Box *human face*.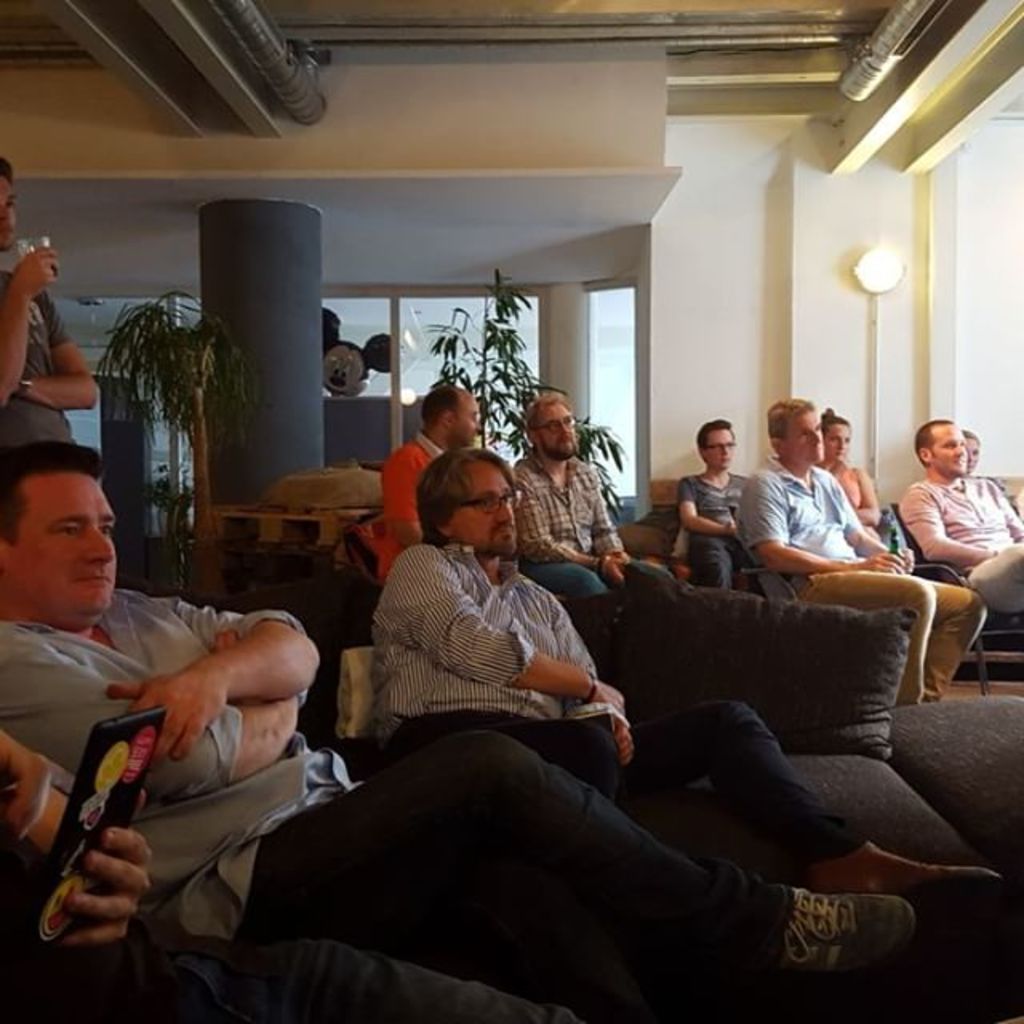
x1=701, y1=422, x2=734, y2=470.
